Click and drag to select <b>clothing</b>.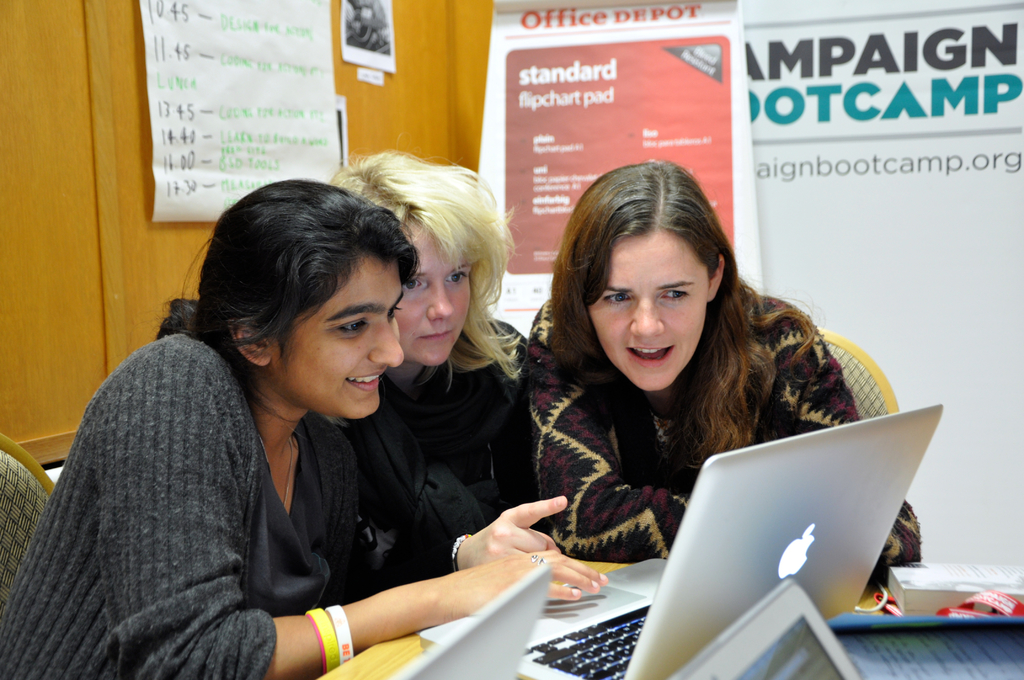
Selection: <region>525, 296, 924, 562</region>.
